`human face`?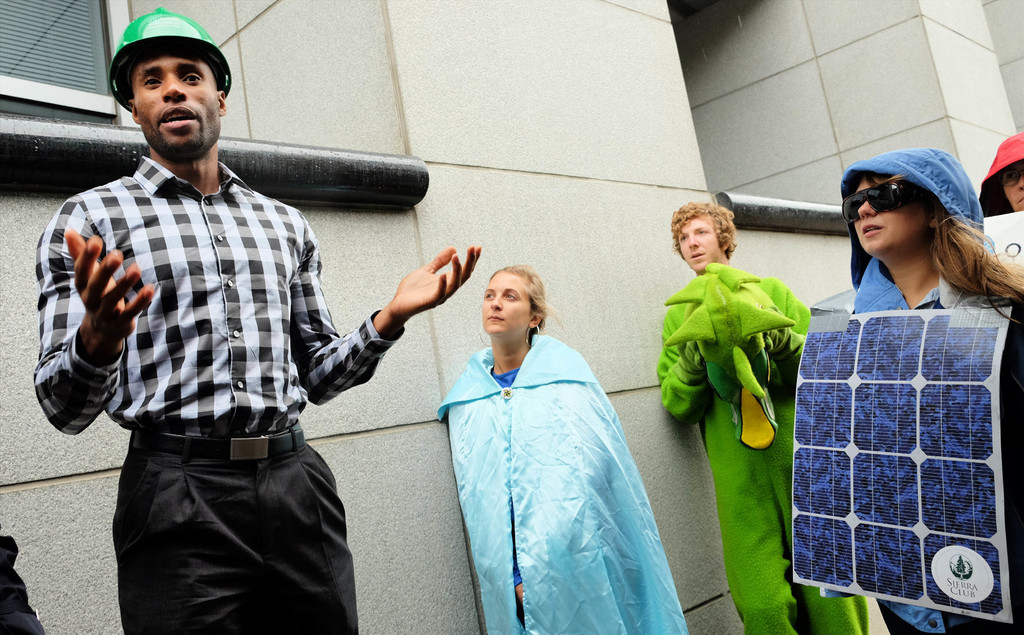
(x1=128, y1=47, x2=223, y2=151)
